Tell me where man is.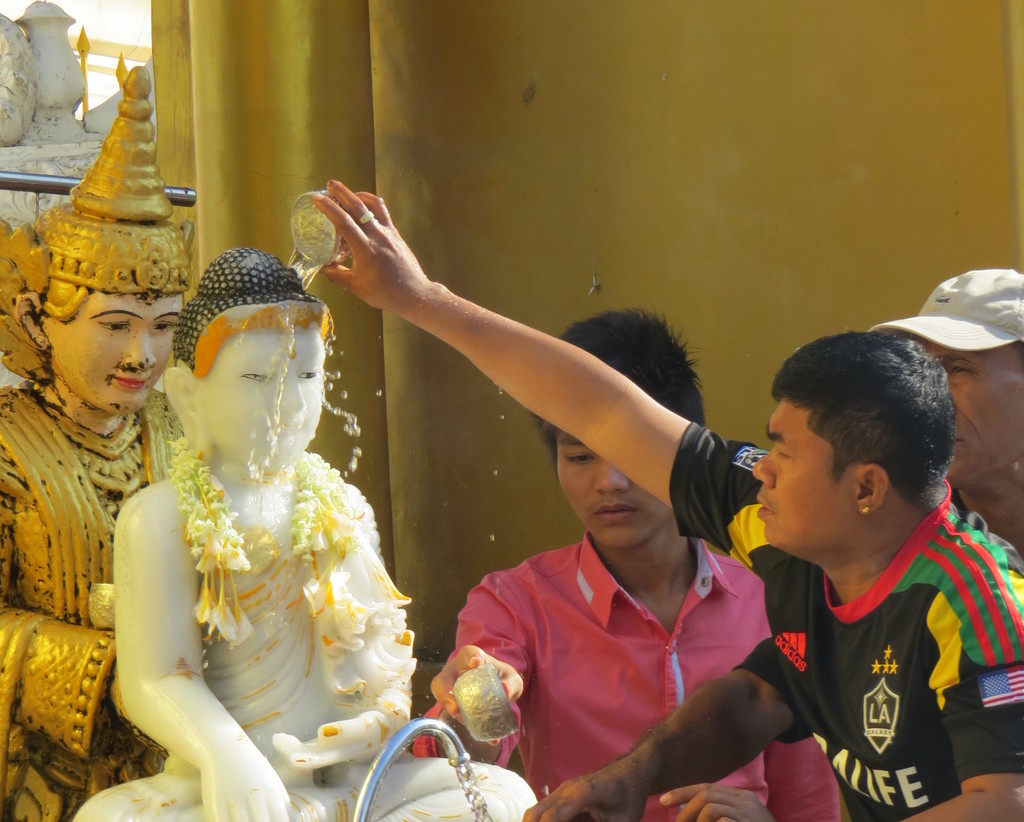
man is at 316,179,1023,821.
